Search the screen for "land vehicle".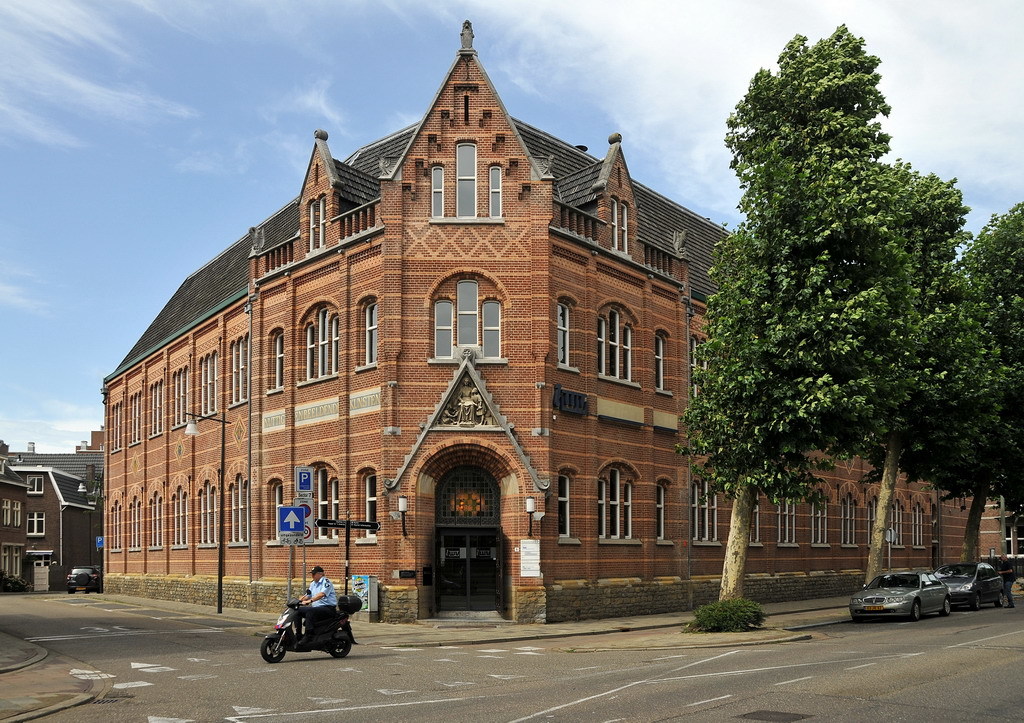
Found at region(848, 569, 948, 625).
